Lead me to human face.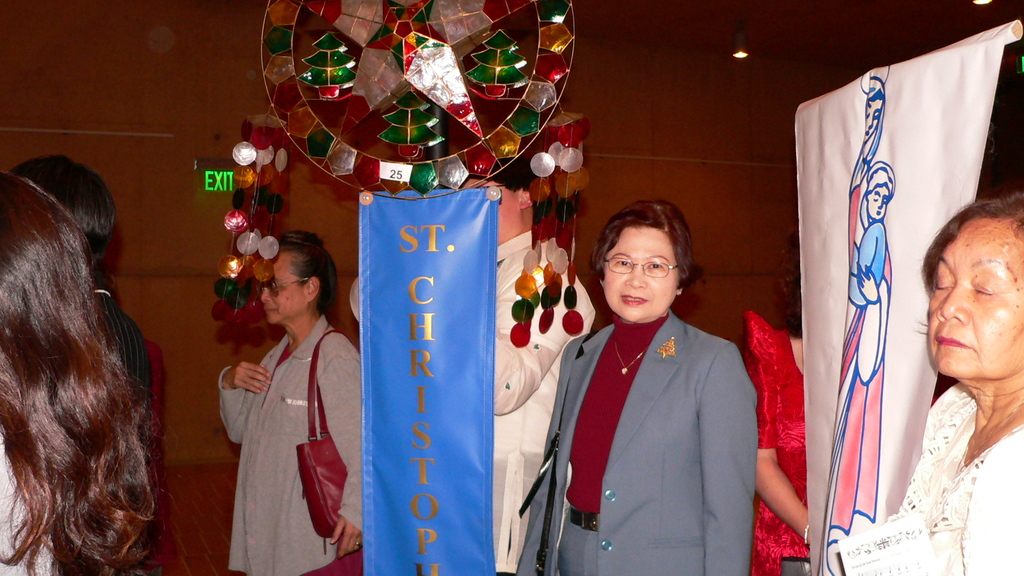
Lead to {"left": 467, "top": 180, "right": 519, "bottom": 234}.
